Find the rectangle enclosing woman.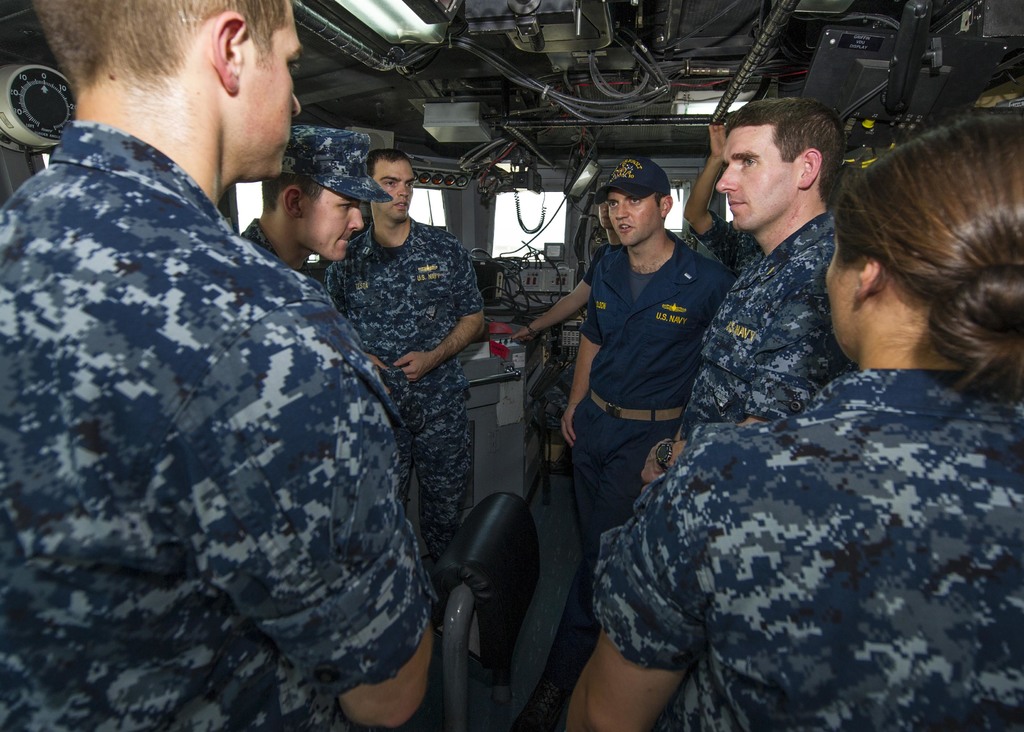
detection(593, 63, 979, 719).
